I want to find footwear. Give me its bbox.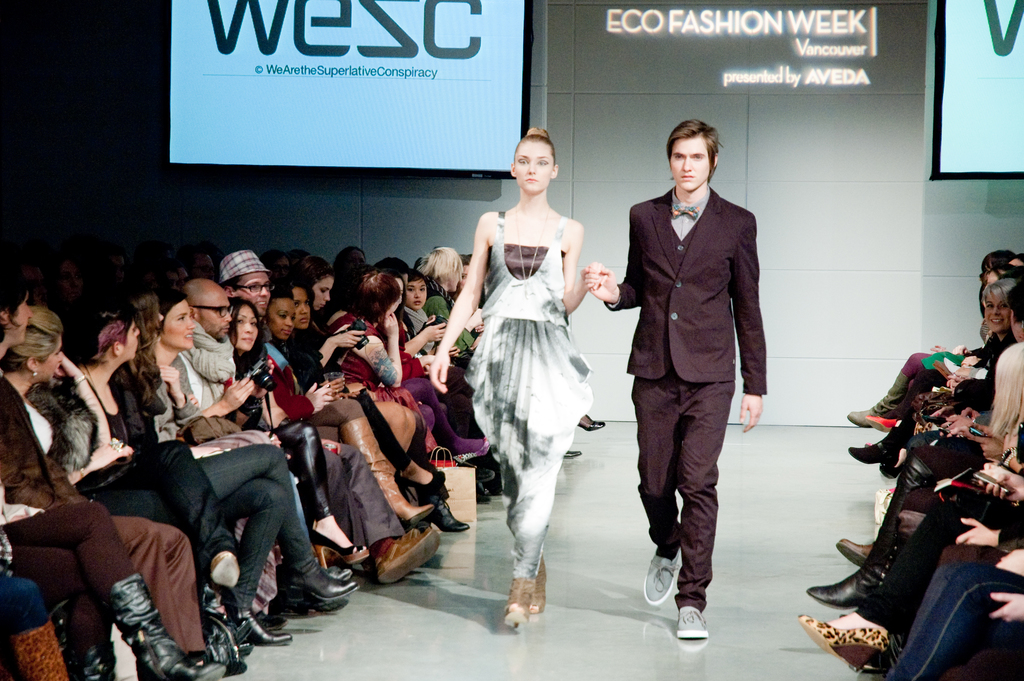
(474,463,495,480).
